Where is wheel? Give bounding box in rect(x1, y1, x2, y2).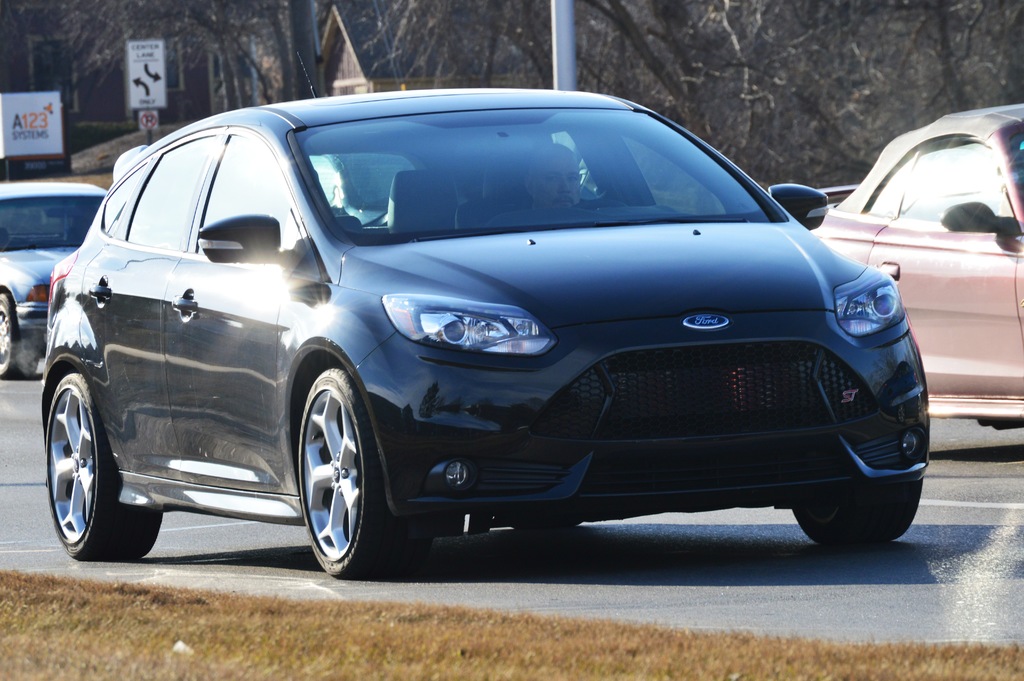
rect(282, 355, 380, 582).
